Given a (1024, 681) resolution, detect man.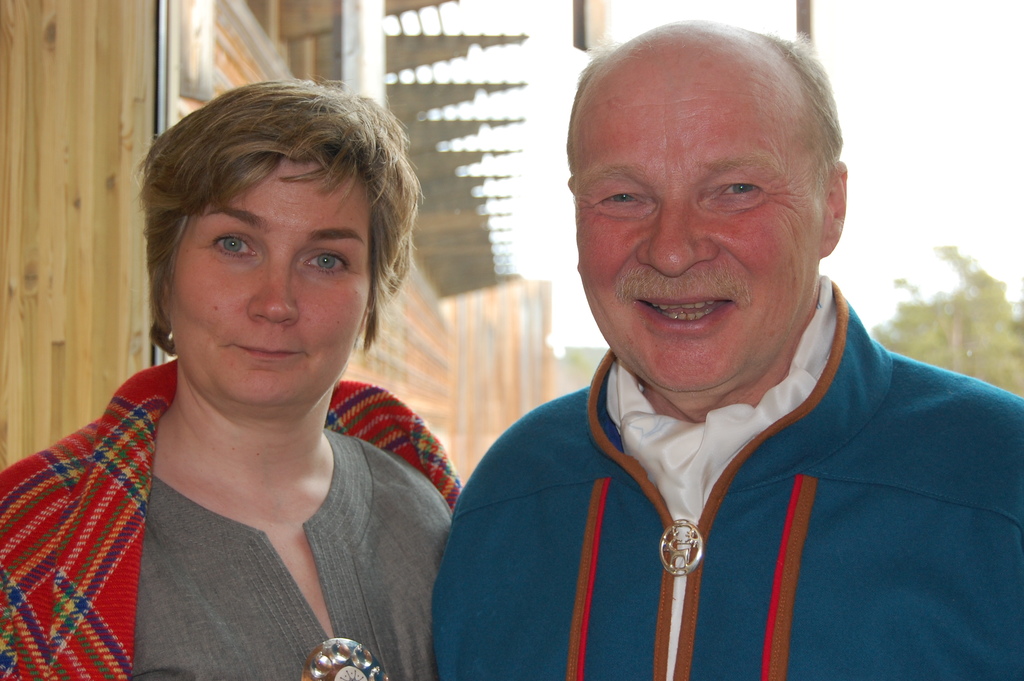
bbox=(402, 17, 1023, 675).
